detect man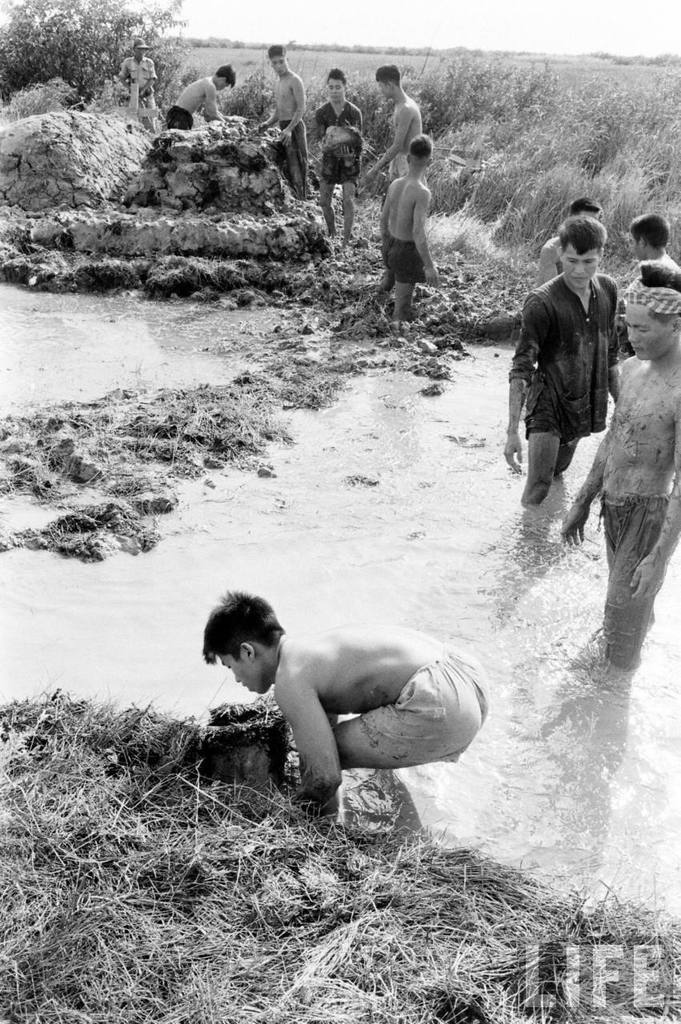
box=[122, 39, 158, 125]
